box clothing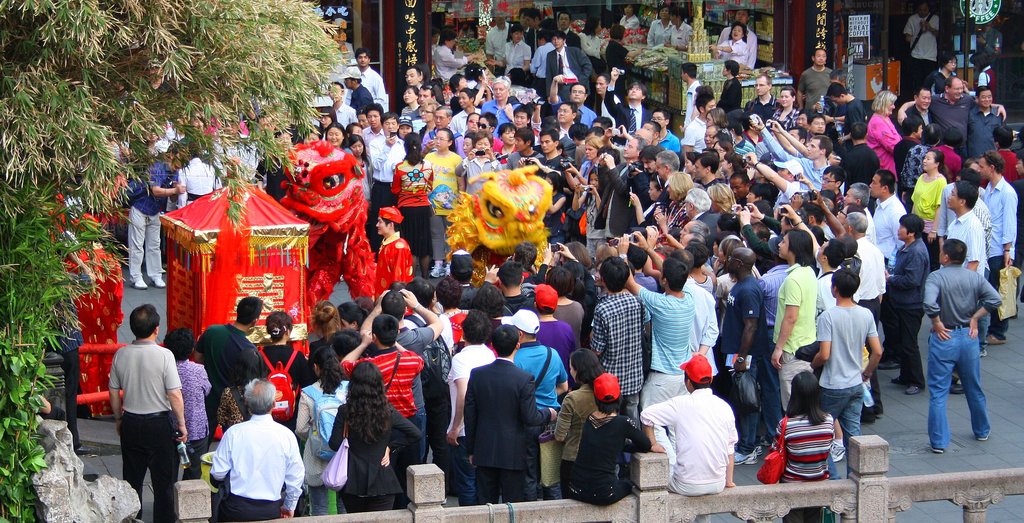
(769, 260, 815, 419)
